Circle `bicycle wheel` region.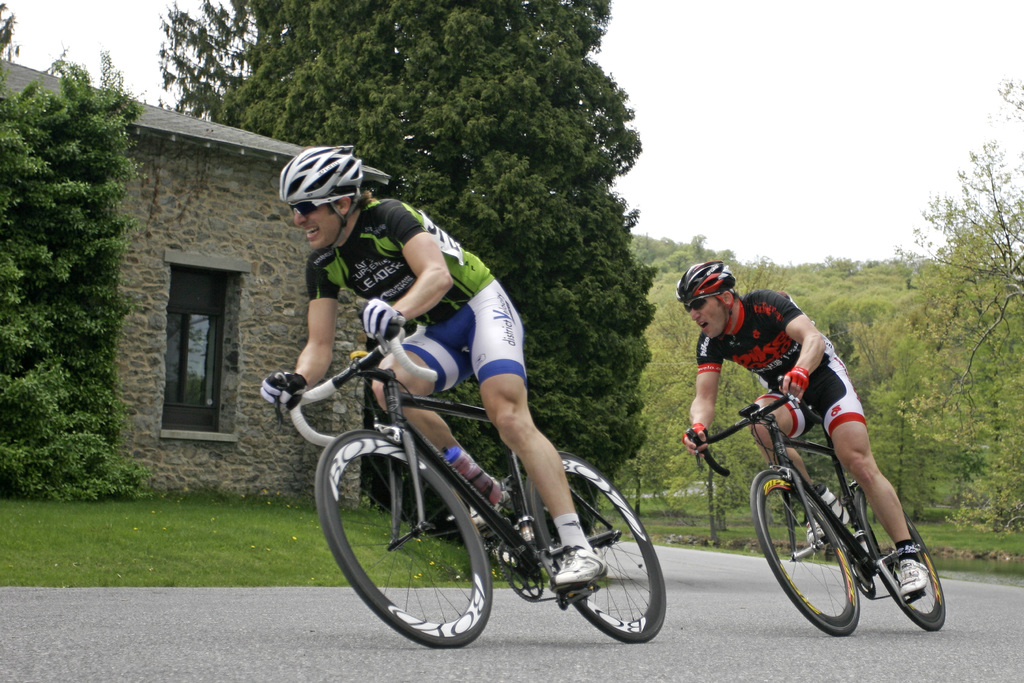
Region: <bbox>334, 438, 499, 655</bbox>.
